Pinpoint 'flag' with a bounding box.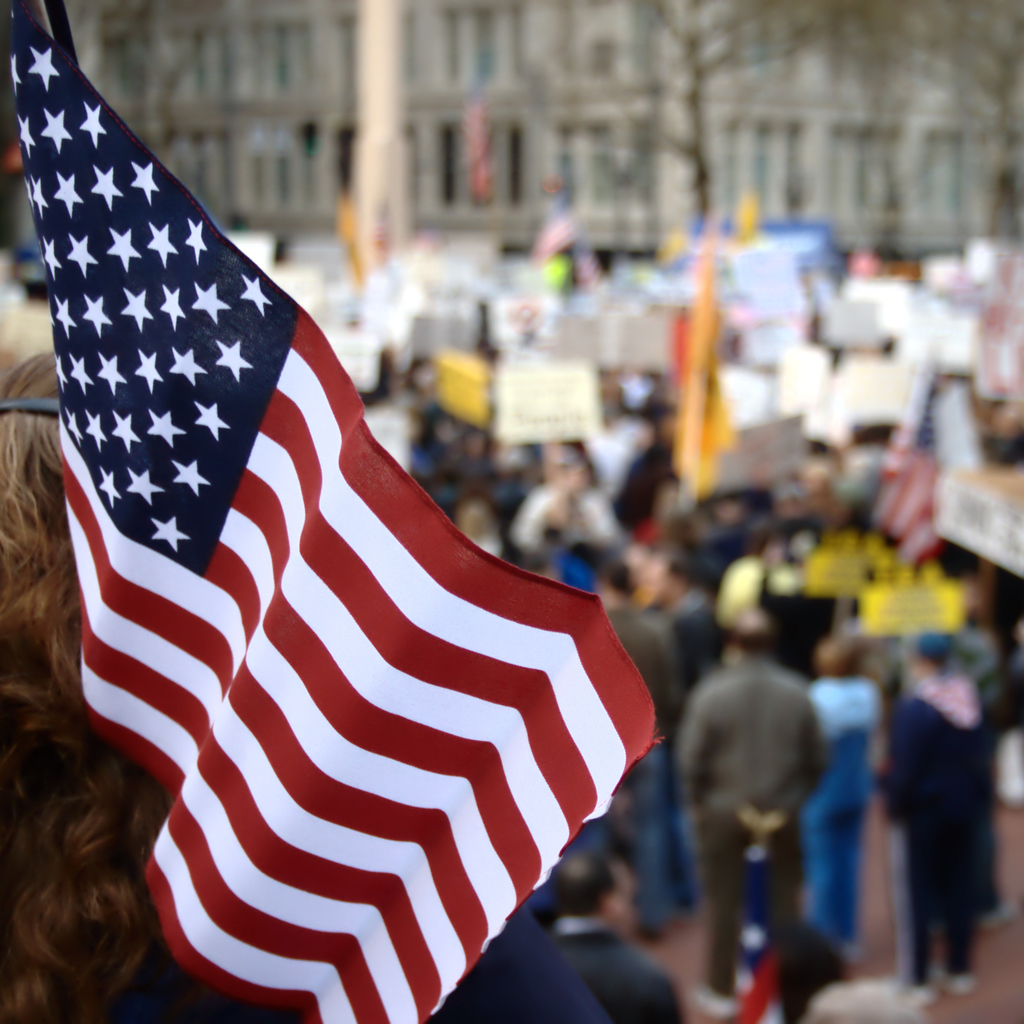
bbox=(676, 197, 746, 498).
